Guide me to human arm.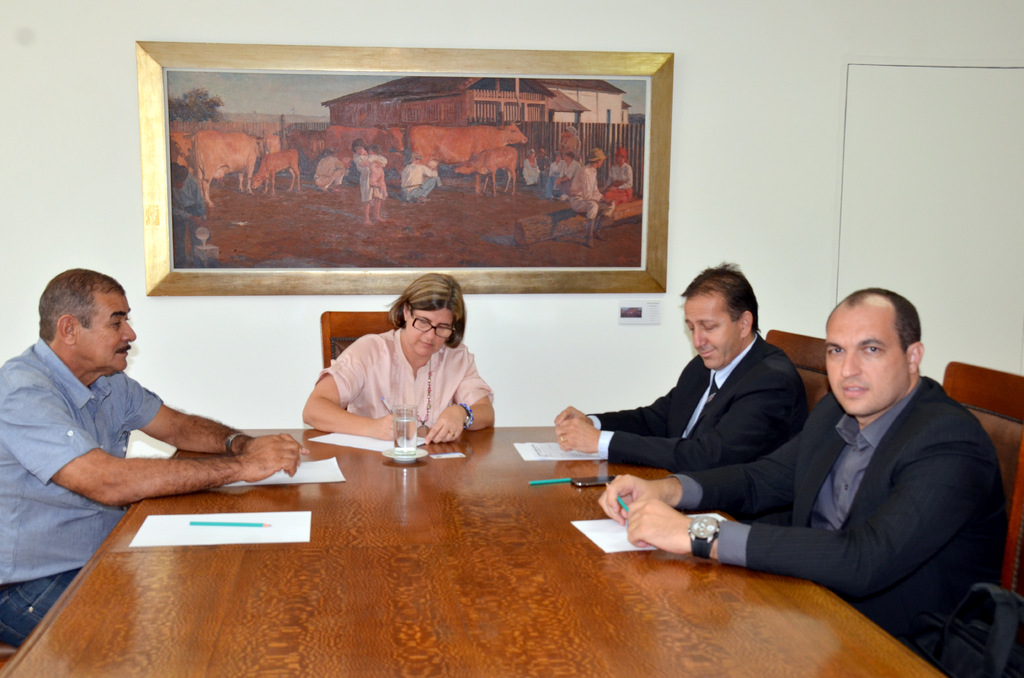
Guidance: x1=596, y1=432, x2=797, y2=525.
